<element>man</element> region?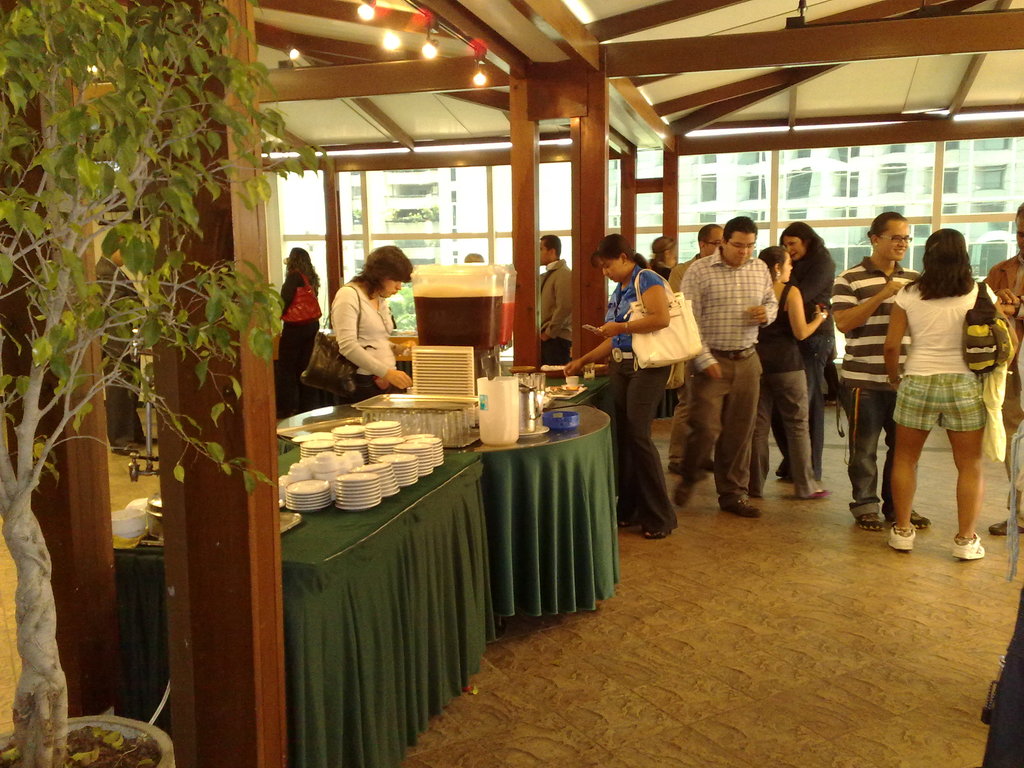
691:202:791:518
